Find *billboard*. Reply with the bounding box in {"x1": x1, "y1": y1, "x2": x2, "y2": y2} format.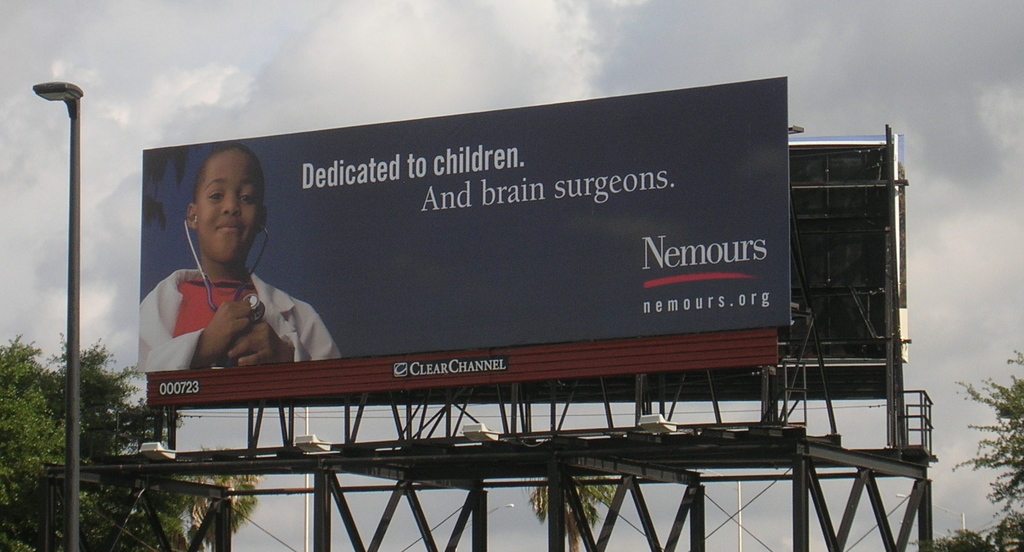
{"x1": 227, "y1": 142, "x2": 884, "y2": 403}.
